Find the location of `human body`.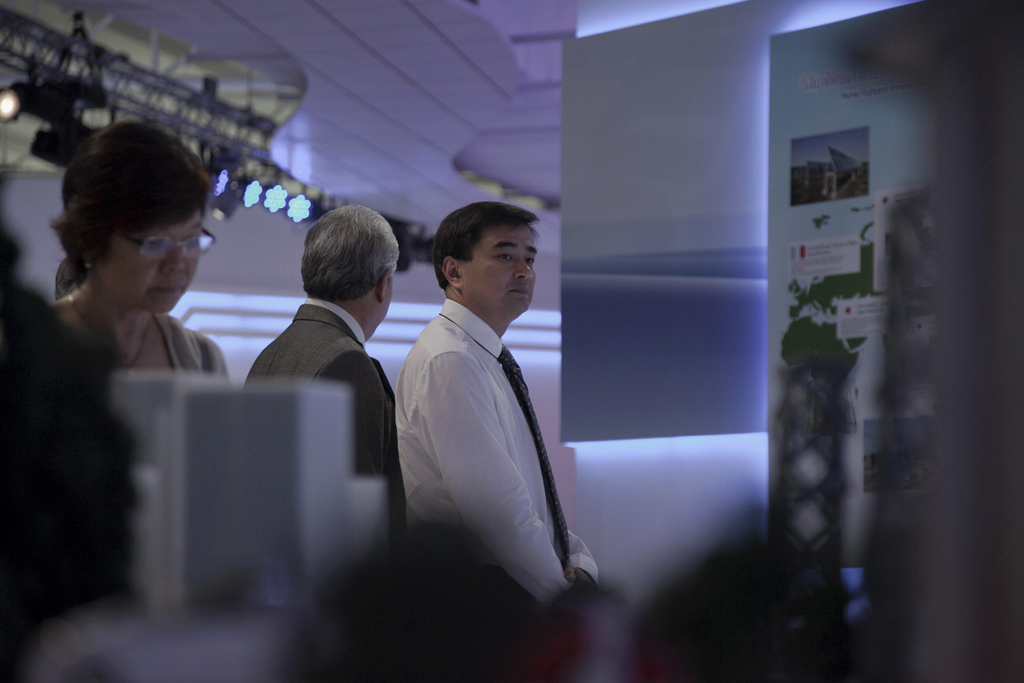
Location: x1=394 y1=226 x2=600 y2=649.
